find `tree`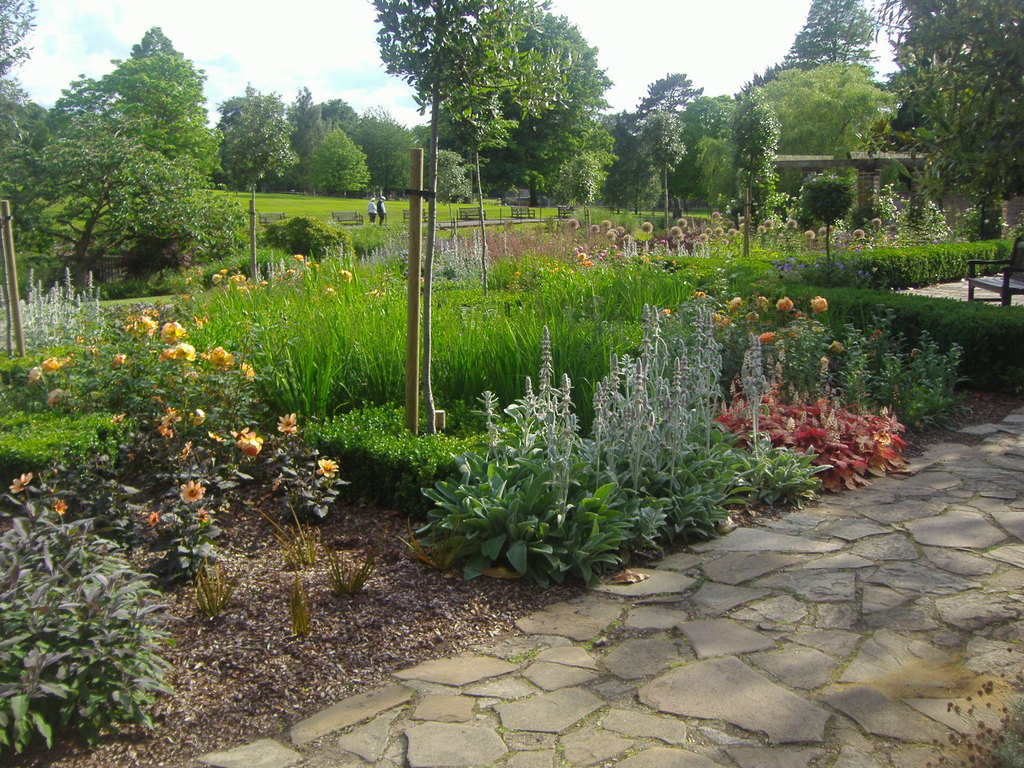
bbox=[680, 95, 740, 207]
